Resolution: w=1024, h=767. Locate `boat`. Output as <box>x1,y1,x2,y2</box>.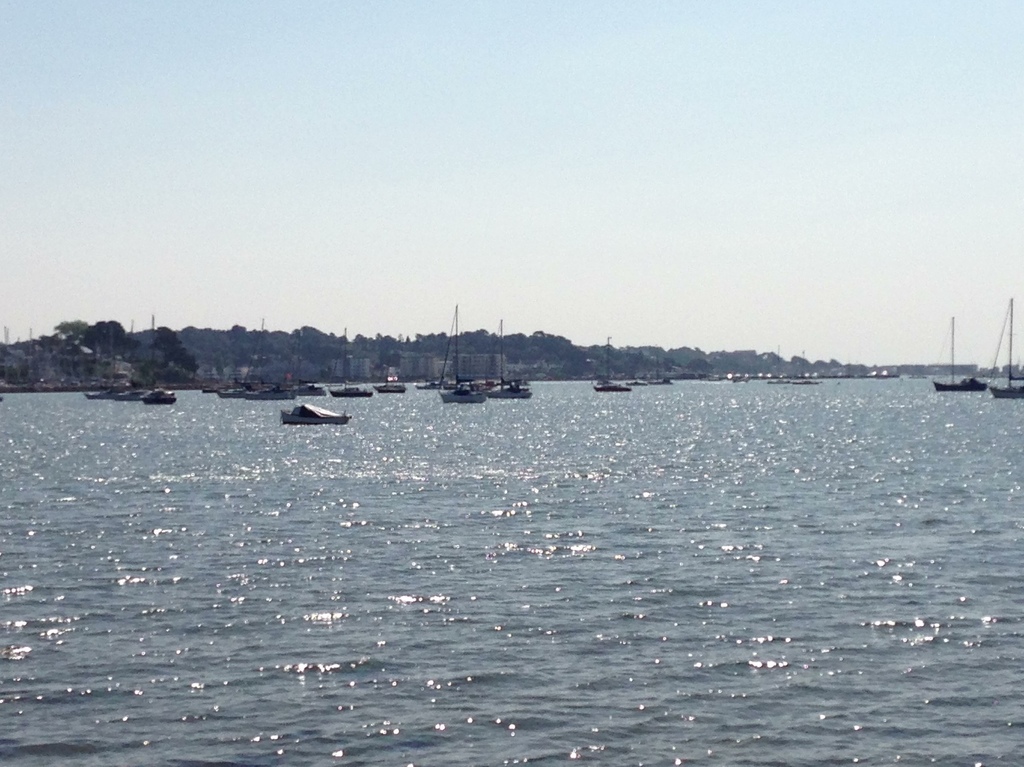
<box>435,309,484,406</box>.
